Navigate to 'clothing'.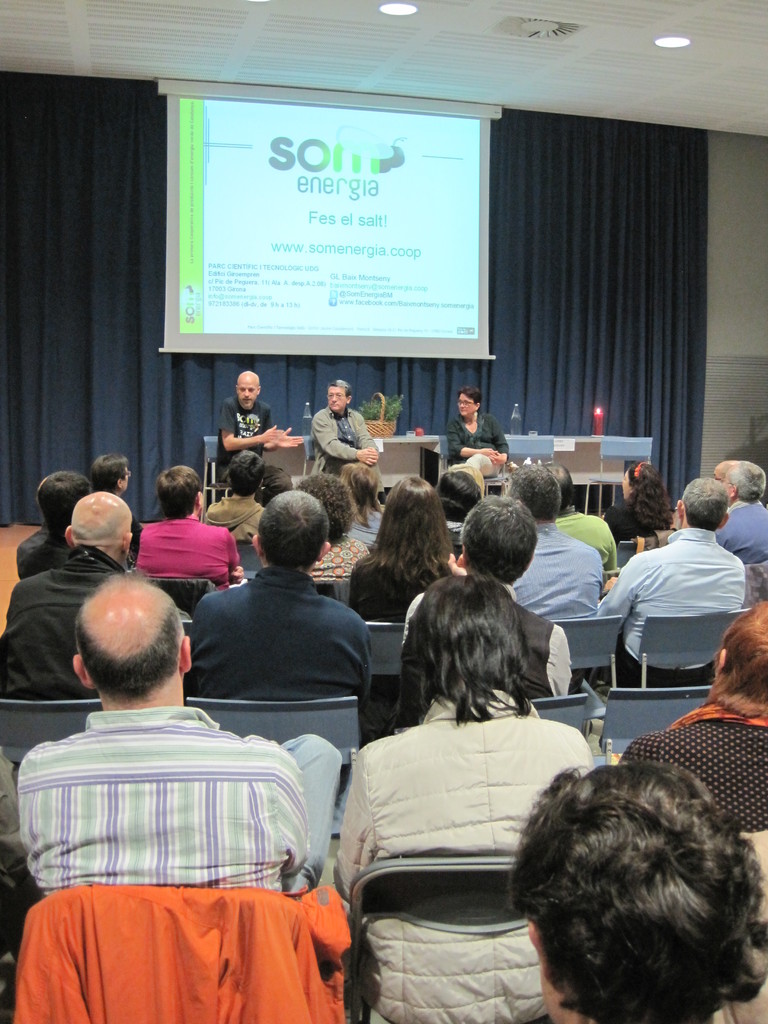
Navigation target: [620, 707, 767, 1023].
